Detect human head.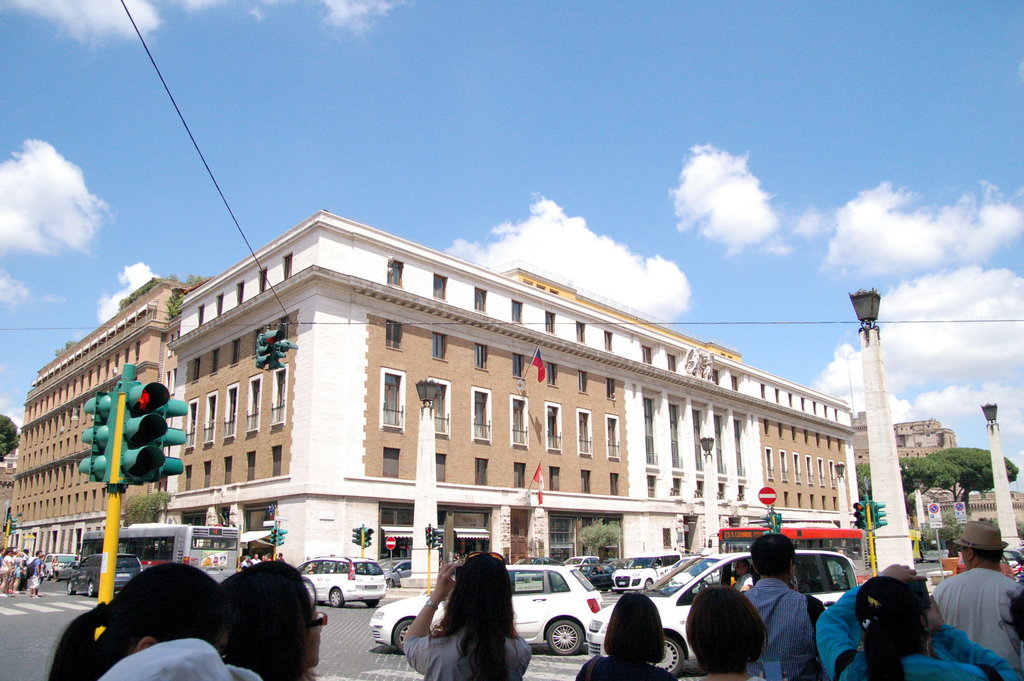
Detected at (746,531,796,581).
